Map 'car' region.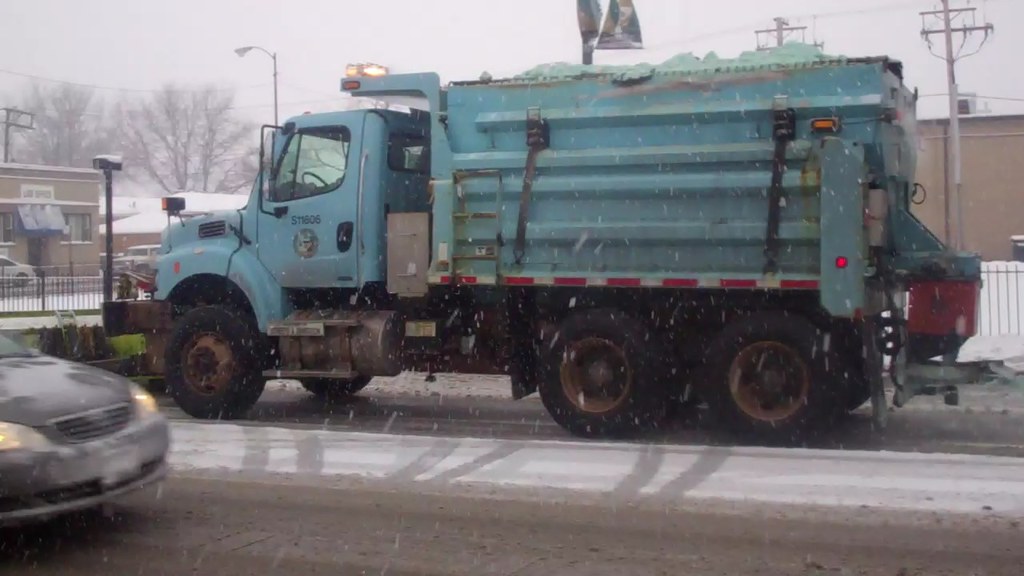
Mapped to crop(0, 326, 170, 530).
